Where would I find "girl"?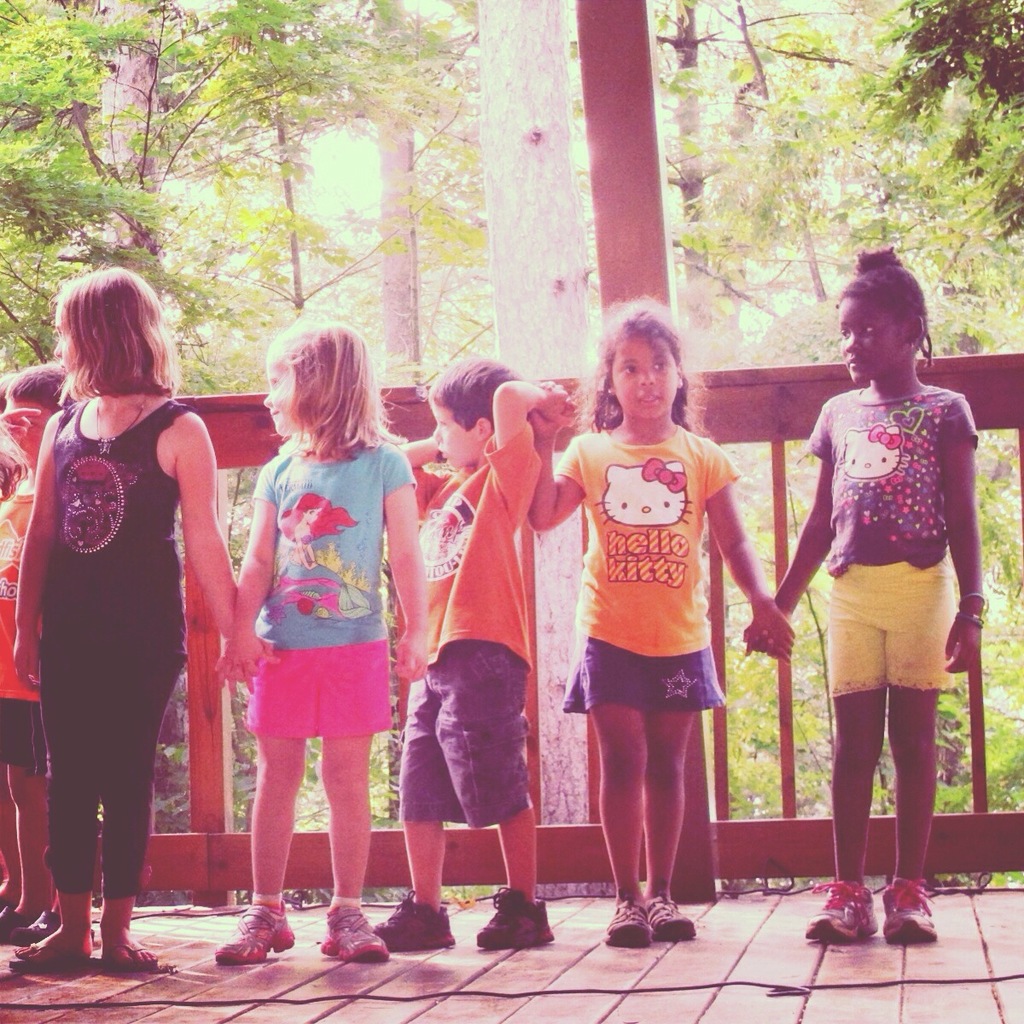
At 215, 311, 428, 963.
